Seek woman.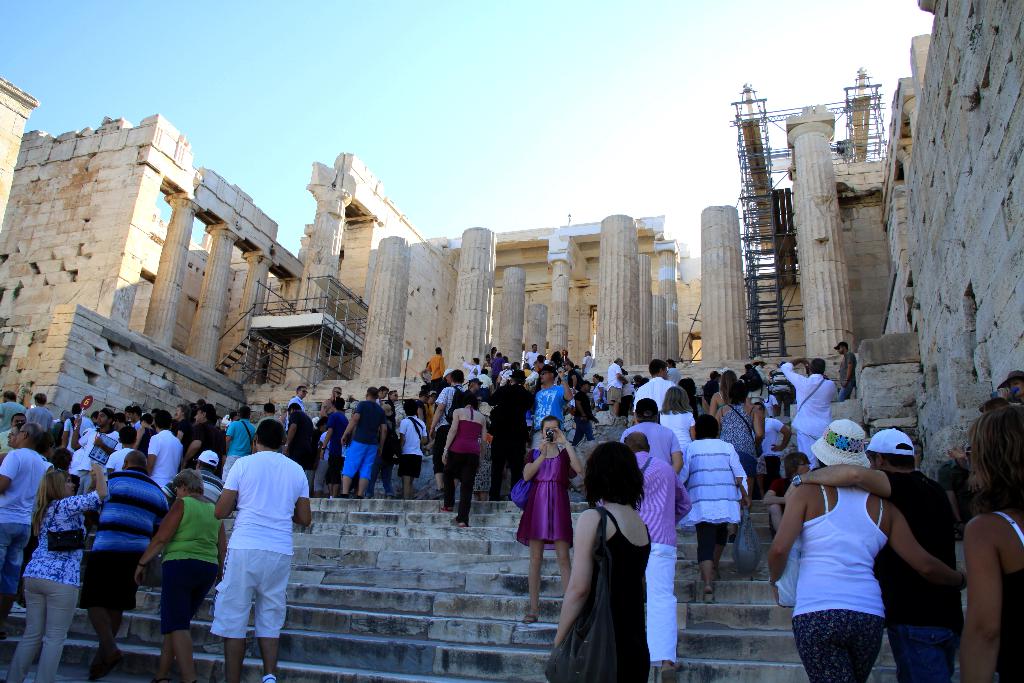
<box>716,381,761,485</box>.
